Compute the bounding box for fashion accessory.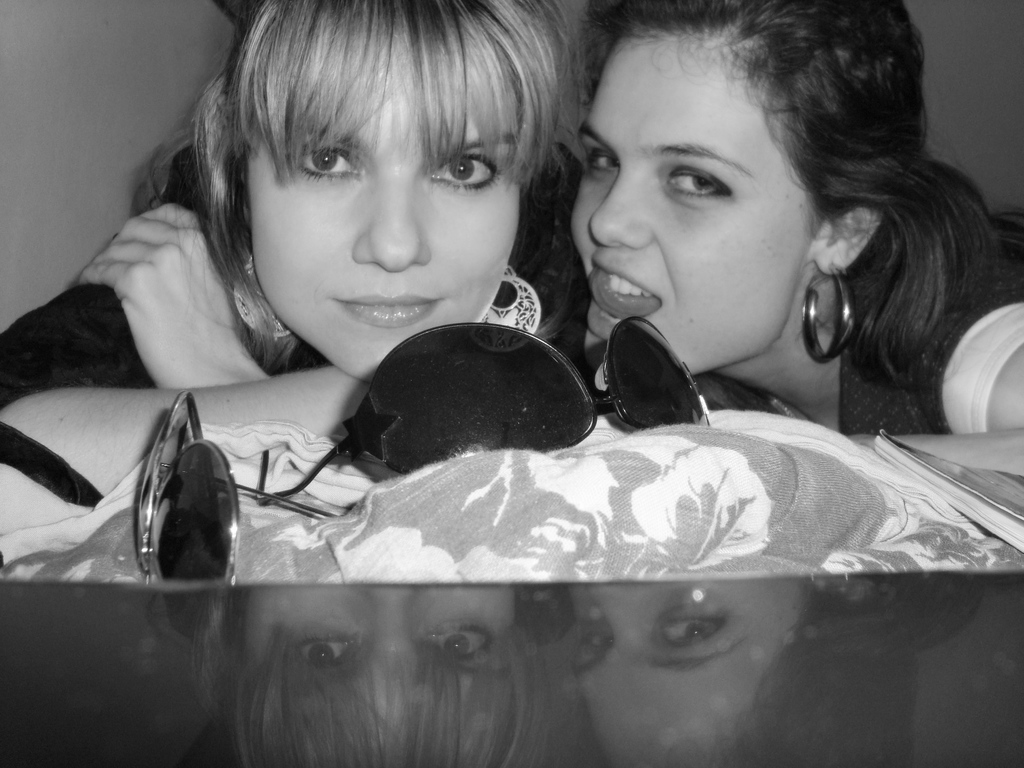
region(804, 261, 852, 363).
